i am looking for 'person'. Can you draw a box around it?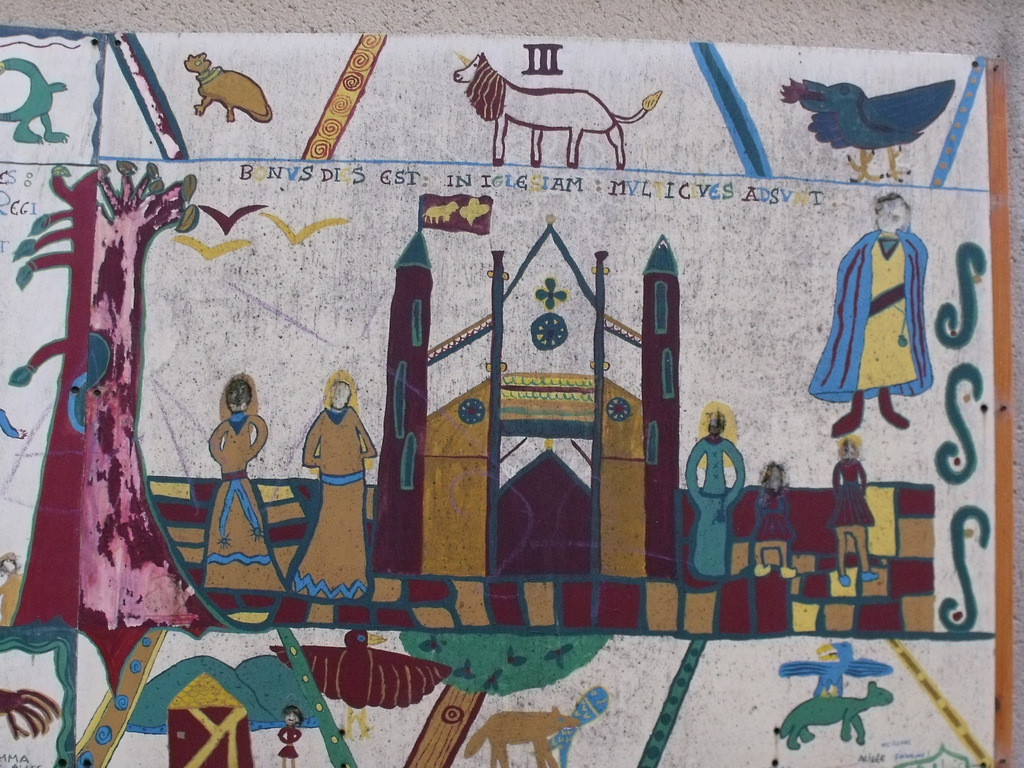
Sure, the bounding box is (left=809, top=195, right=935, bottom=431).
